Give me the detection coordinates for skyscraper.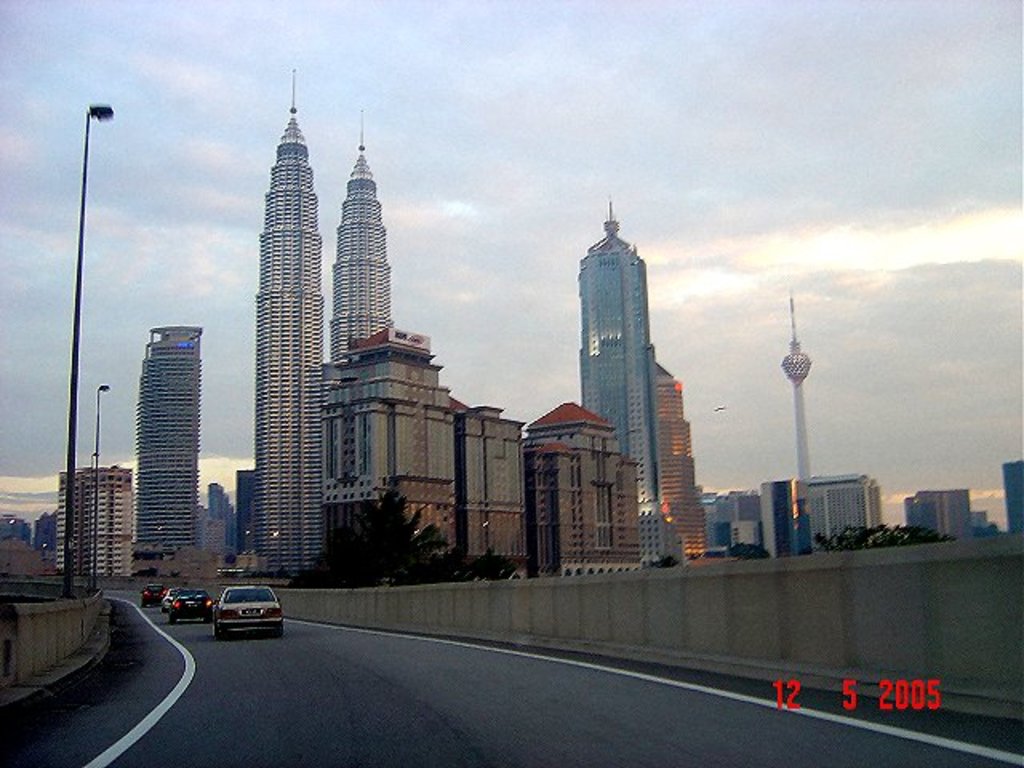
[557,186,702,581].
